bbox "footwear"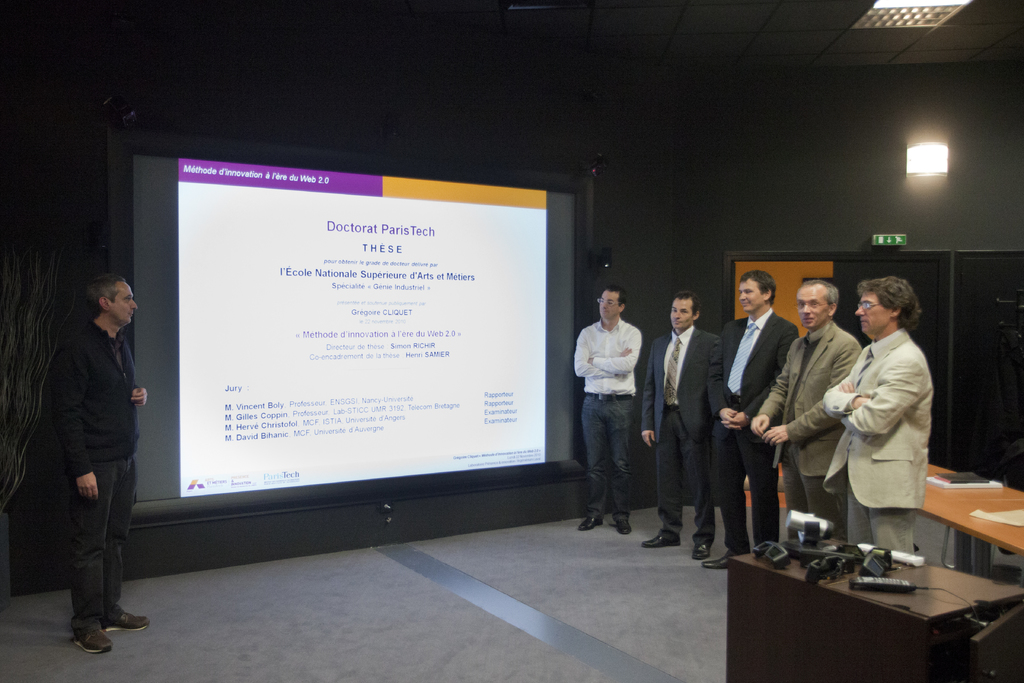
<bbox>643, 527, 678, 550</bbox>
